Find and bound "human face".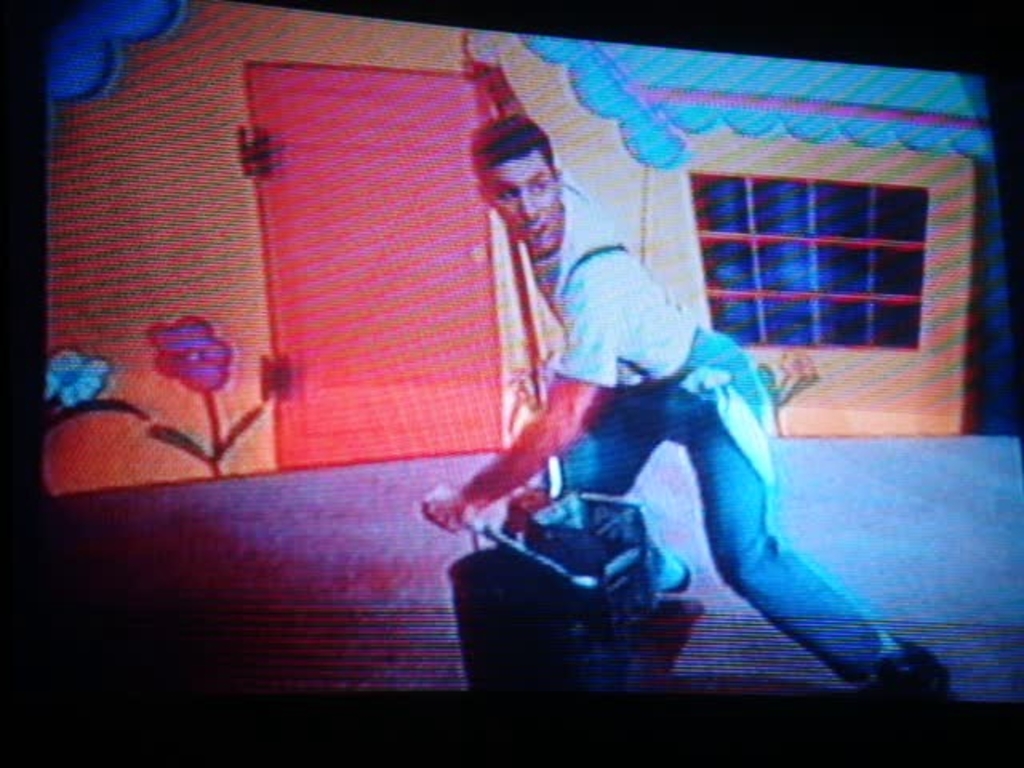
Bound: box=[486, 142, 560, 246].
